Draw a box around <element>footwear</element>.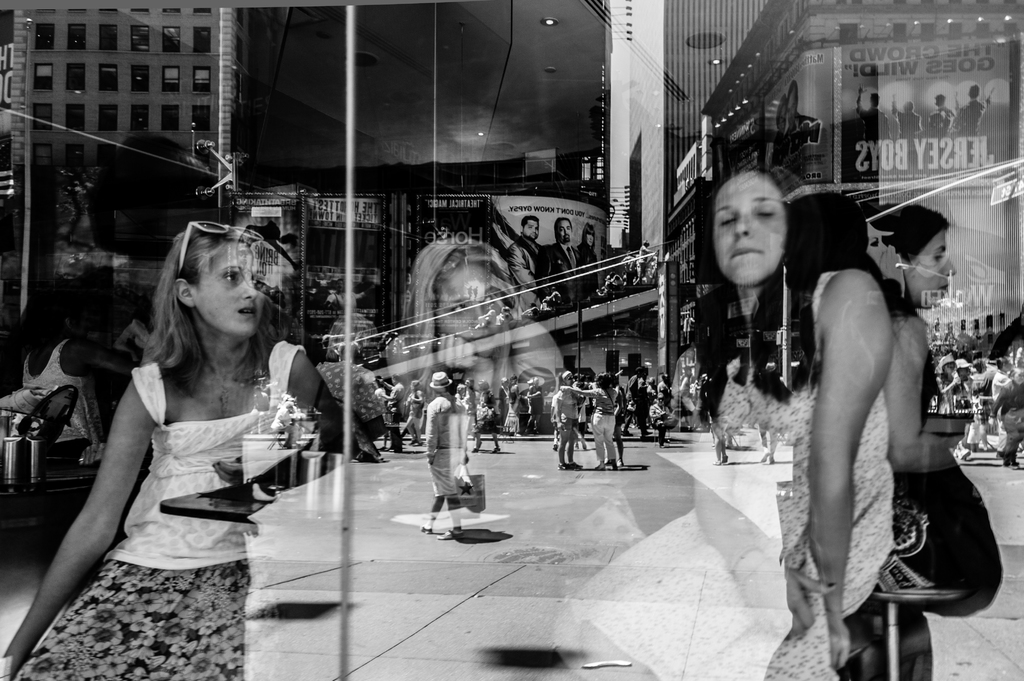
box(436, 527, 463, 541).
